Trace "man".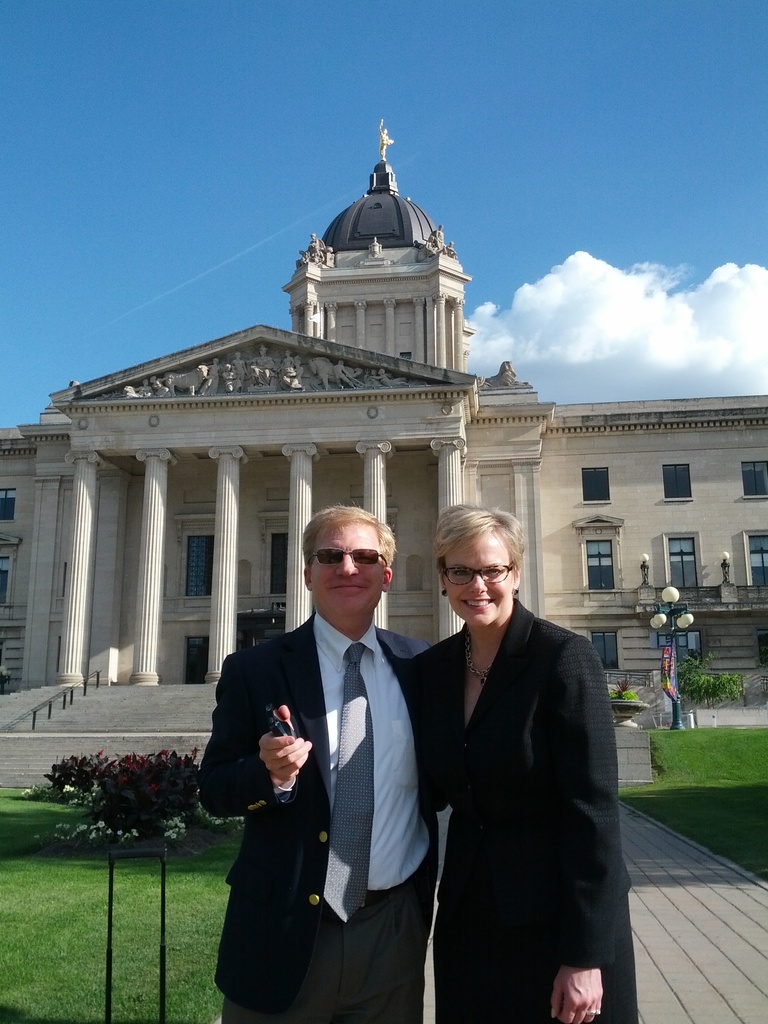
Traced to 446,240,457,258.
